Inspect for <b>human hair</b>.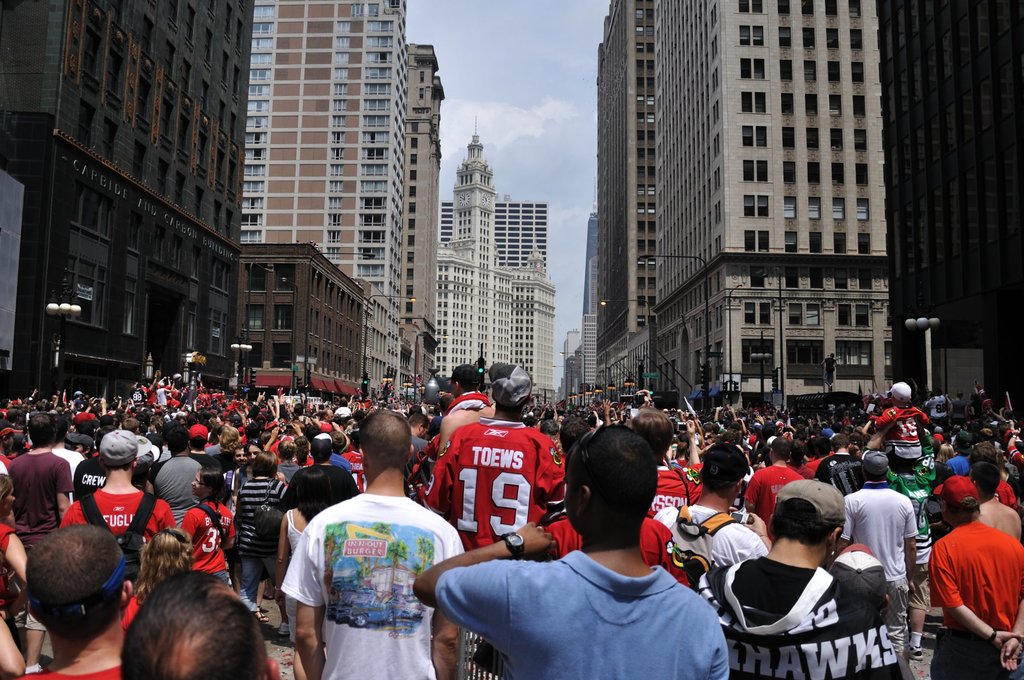
Inspection: pyautogui.locateOnScreen(630, 409, 673, 455).
